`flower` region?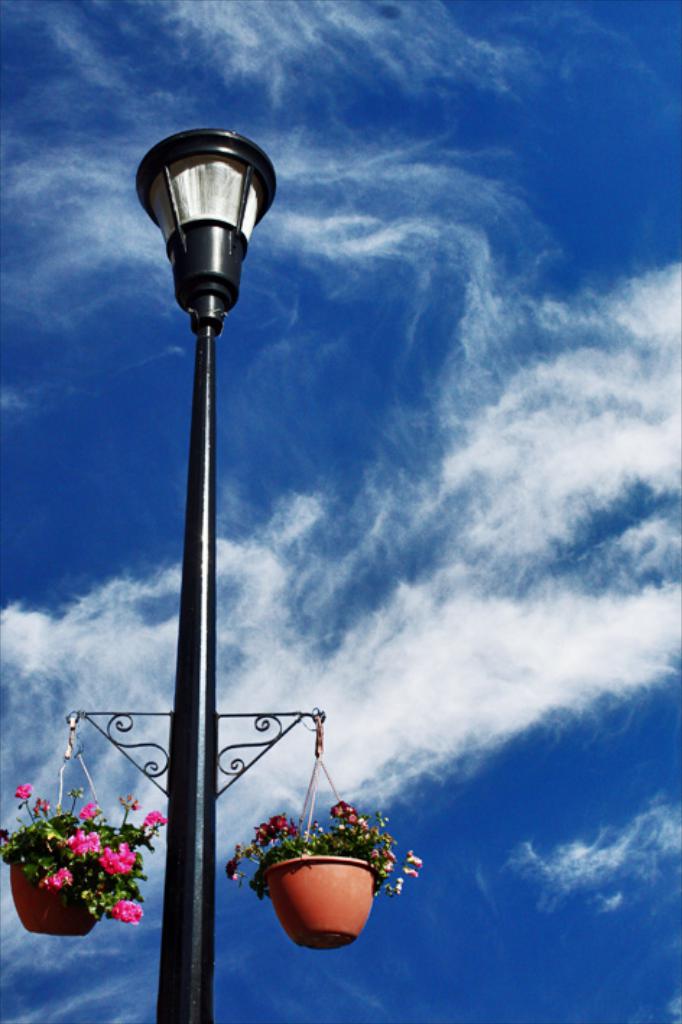
rect(253, 804, 305, 849)
